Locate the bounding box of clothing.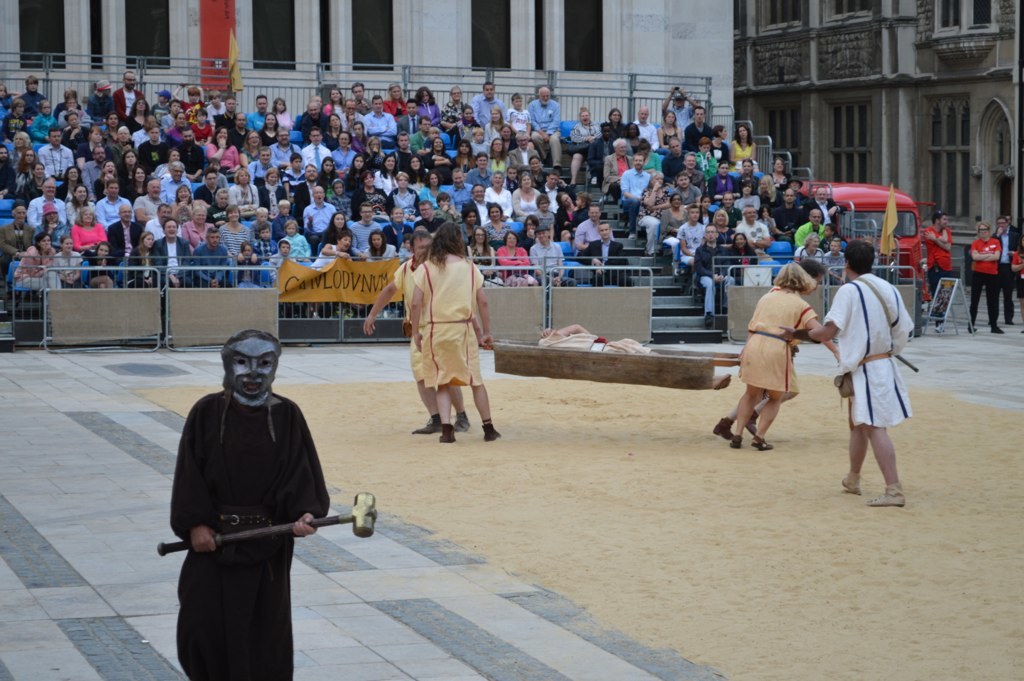
Bounding box: x1=928, y1=226, x2=958, y2=305.
